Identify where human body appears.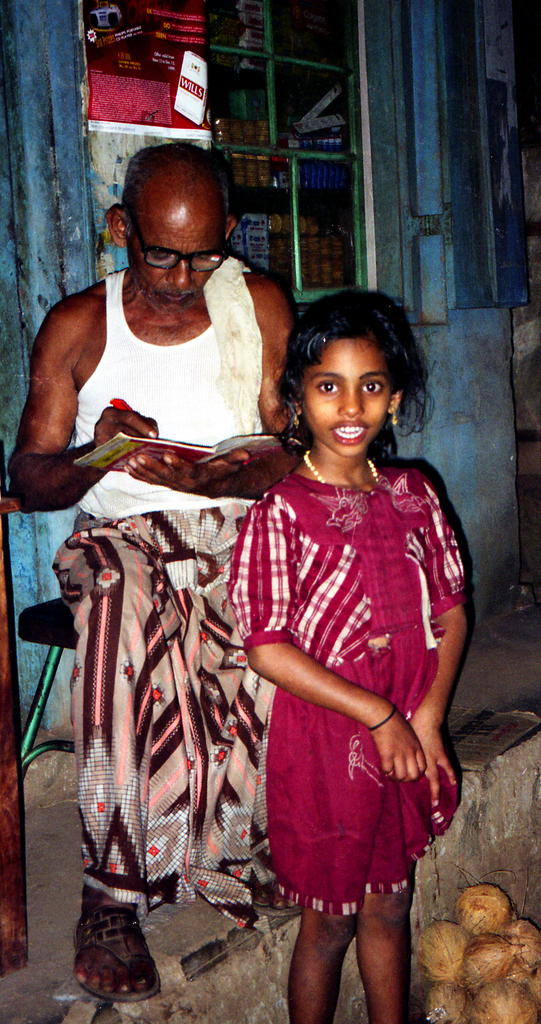
Appears at locate(11, 265, 295, 1023).
